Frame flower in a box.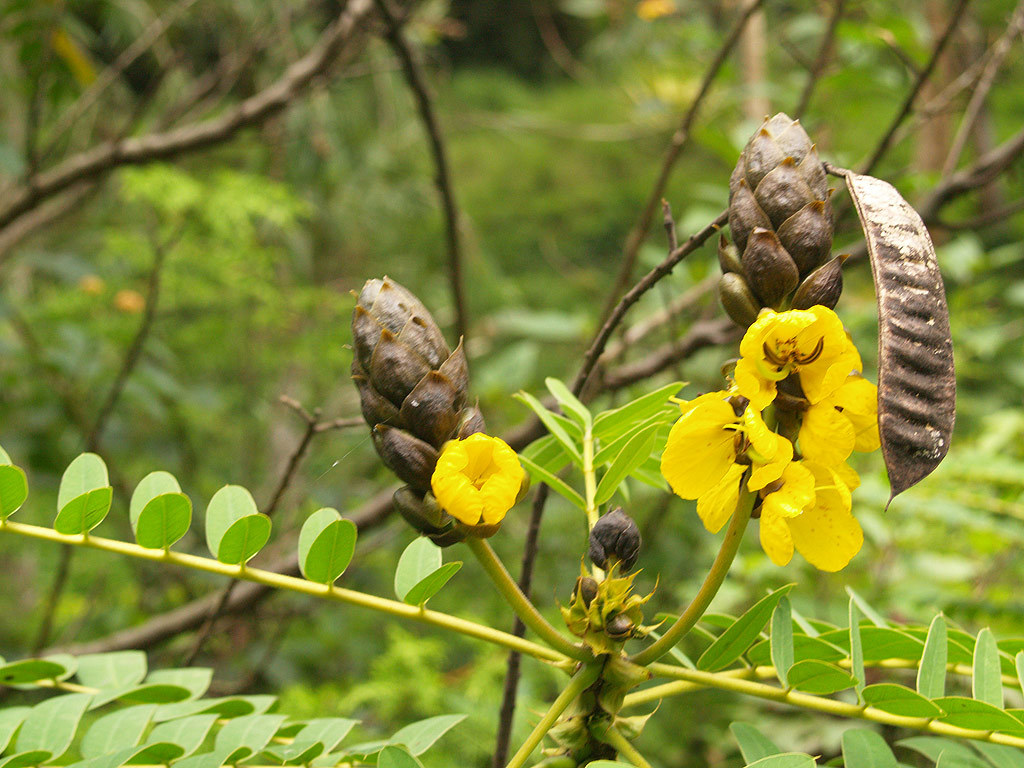
pyautogui.locateOnScreen(420, 429, 531, 525).
